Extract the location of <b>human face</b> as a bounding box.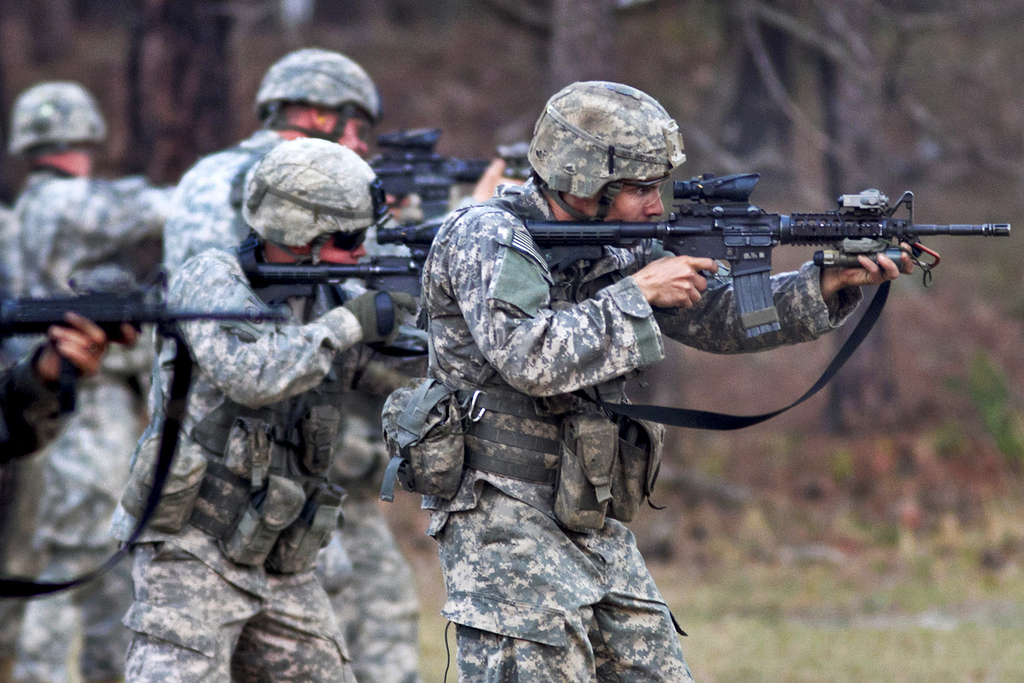
bbox(322, 106, 368, 153).
